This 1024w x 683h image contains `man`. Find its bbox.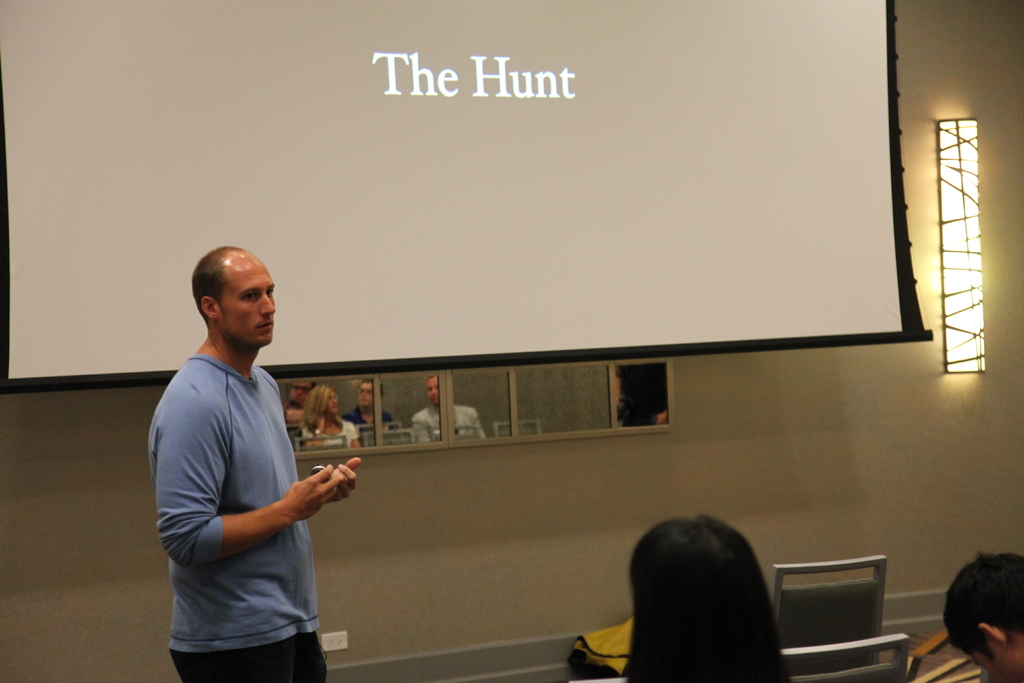
x1=125 y1=263 x2=354 y2=676.
